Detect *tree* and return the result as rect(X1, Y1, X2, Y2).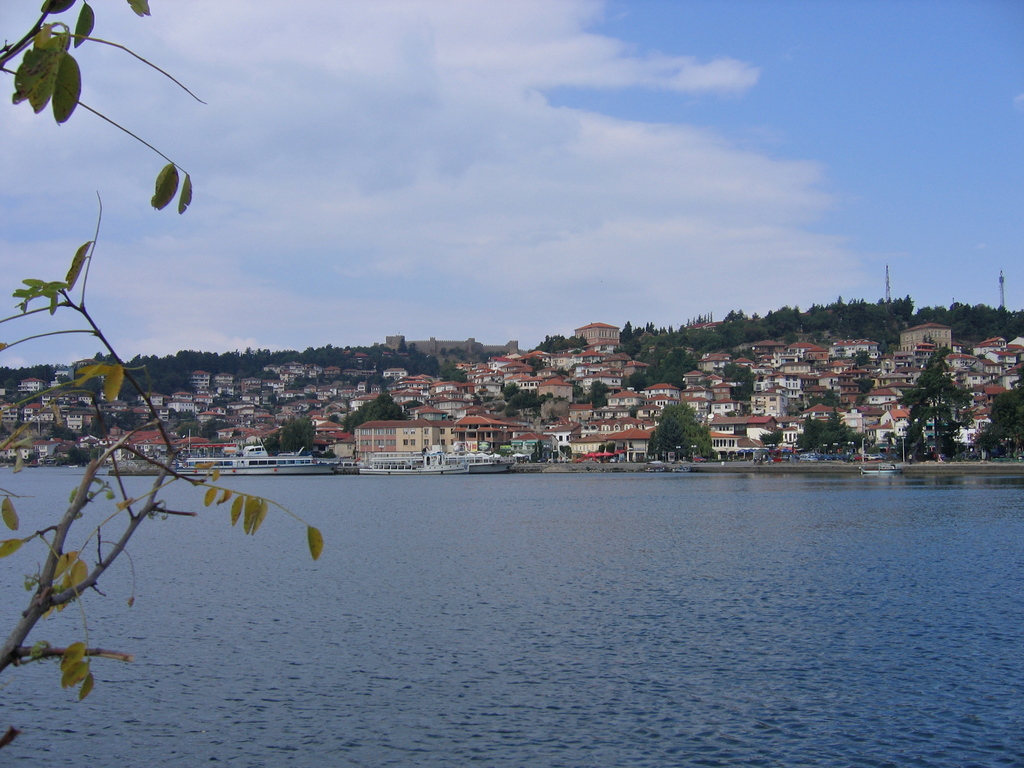
rect(0, 0, 325, 756).
